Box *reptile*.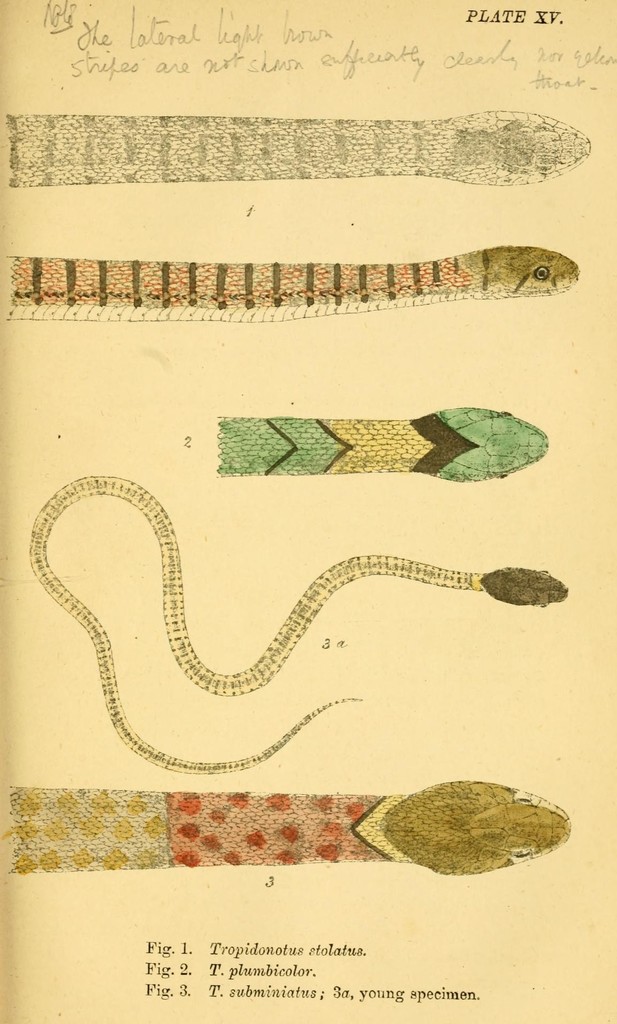
x1=29, y1=476, x2=570, y2=770.
